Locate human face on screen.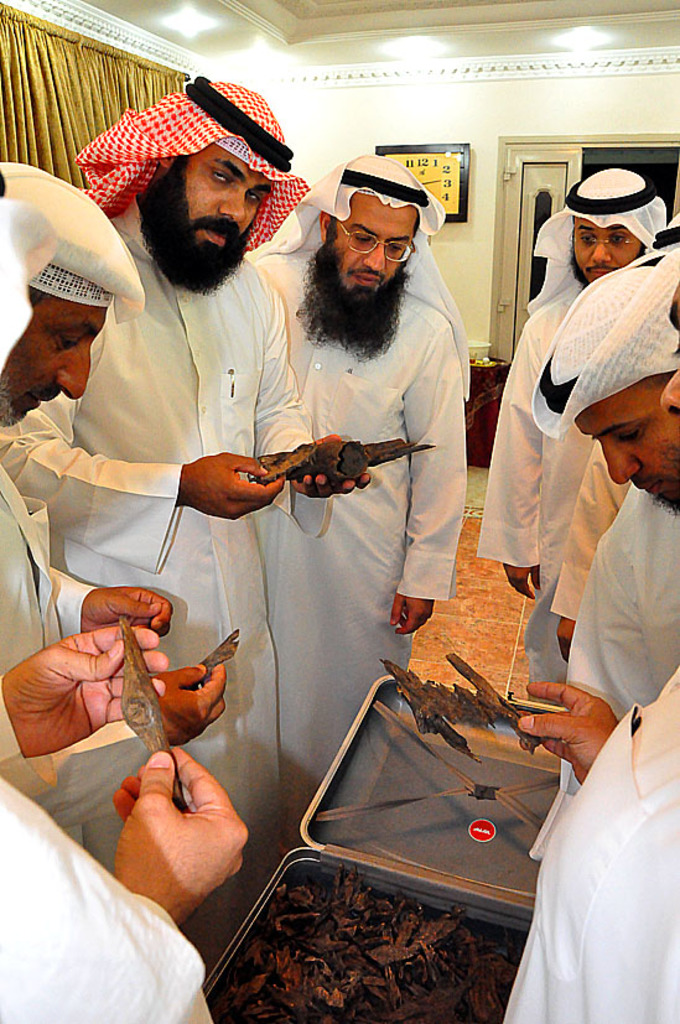
On screen at BBox(650, 281, 679, 423).
